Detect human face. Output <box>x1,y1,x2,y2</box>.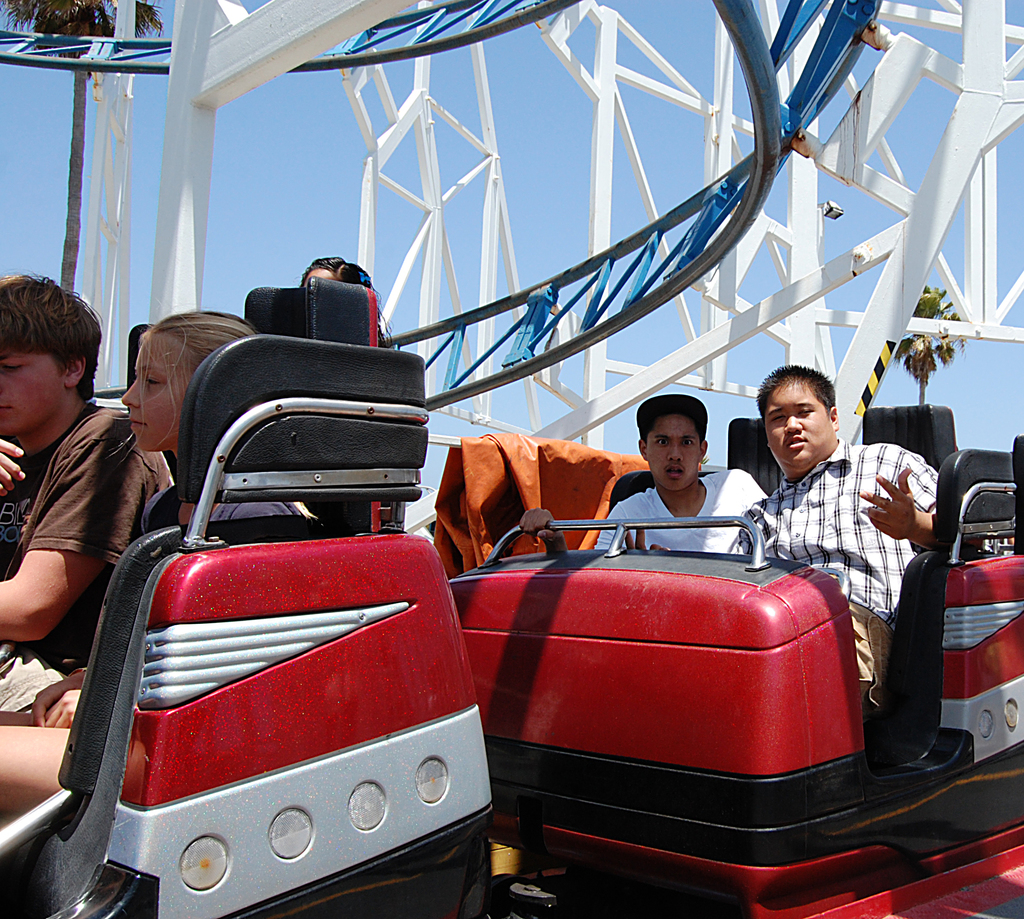
<box>118,342,187,452</box>.
